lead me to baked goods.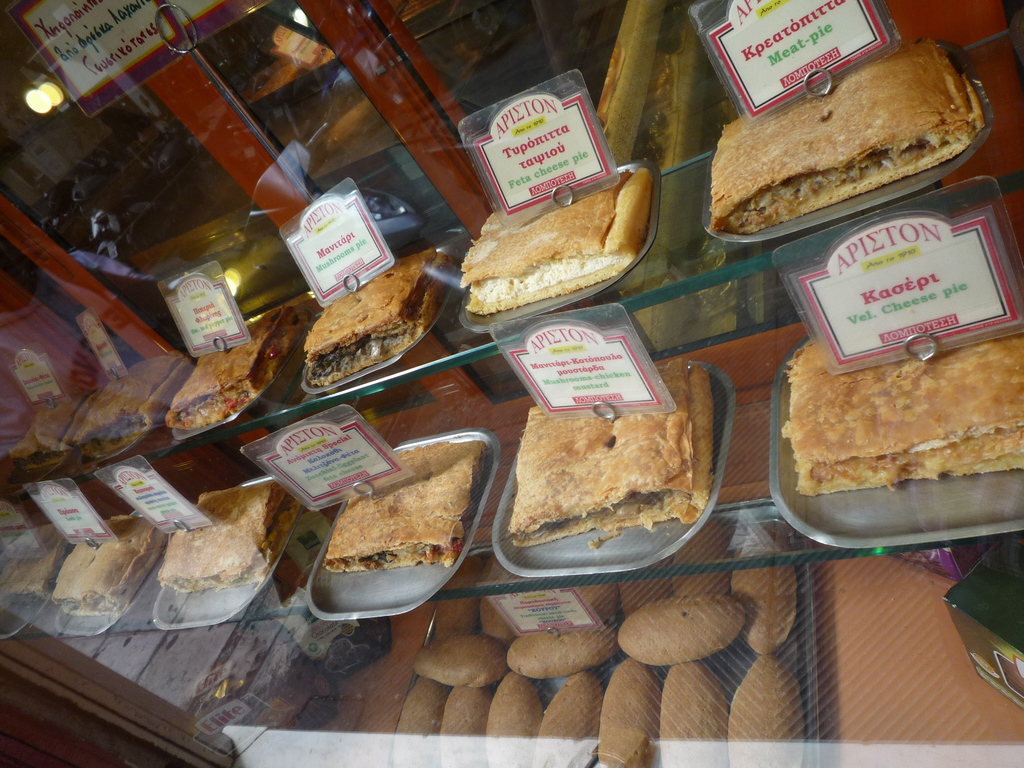
Lead to (x1=161, y1=310, x2=298, y2=426).
